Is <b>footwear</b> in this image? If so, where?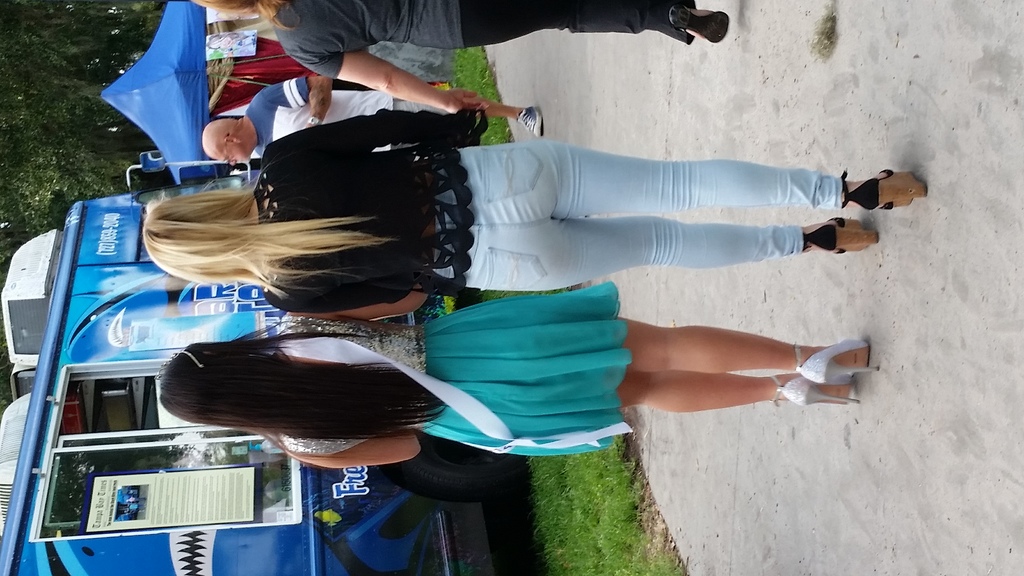
Yes, at box(511, 104, 543, 141).
